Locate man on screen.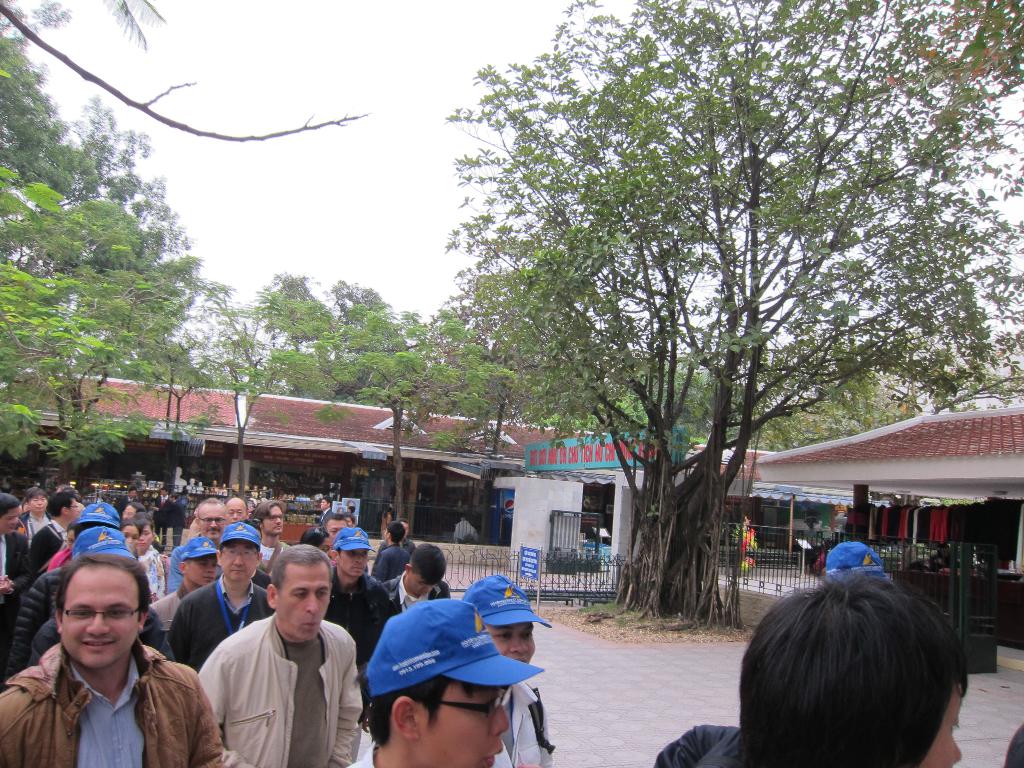
On screen at 194 554 354 767.
